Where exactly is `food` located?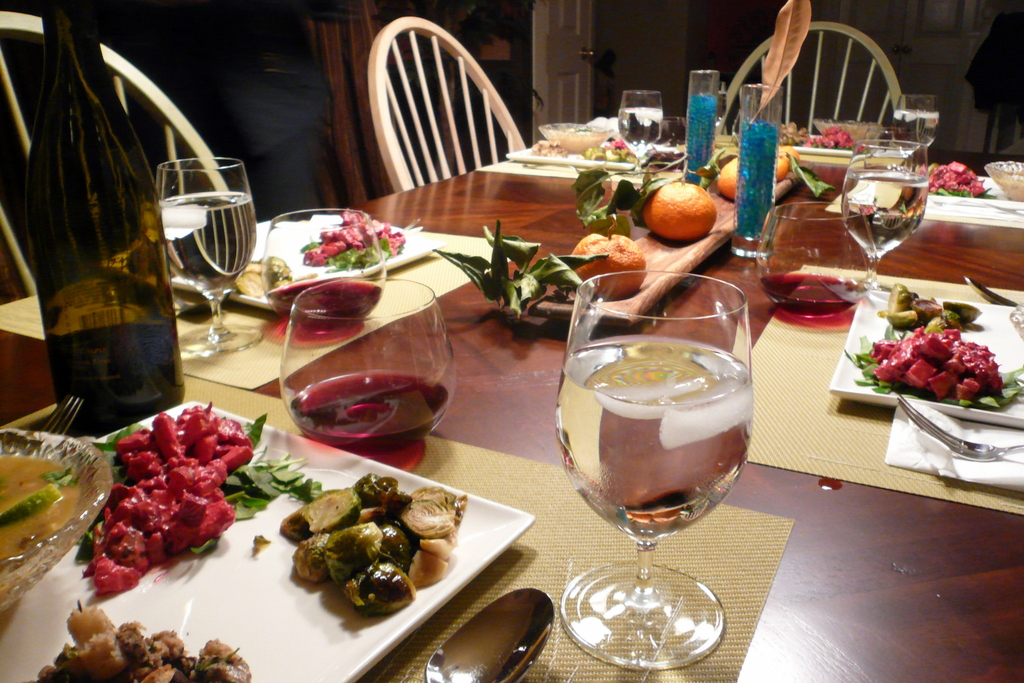
Its bounding box is x1=572 y1=232 x2=648 y2=303.
